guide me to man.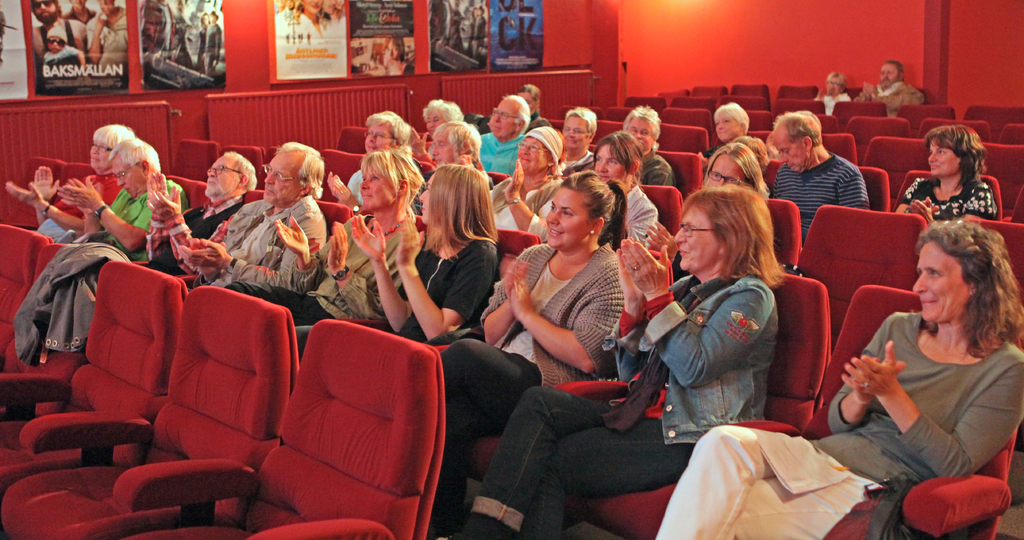
Guidance: x1=474, y1=94, x2=534, y2=181.
